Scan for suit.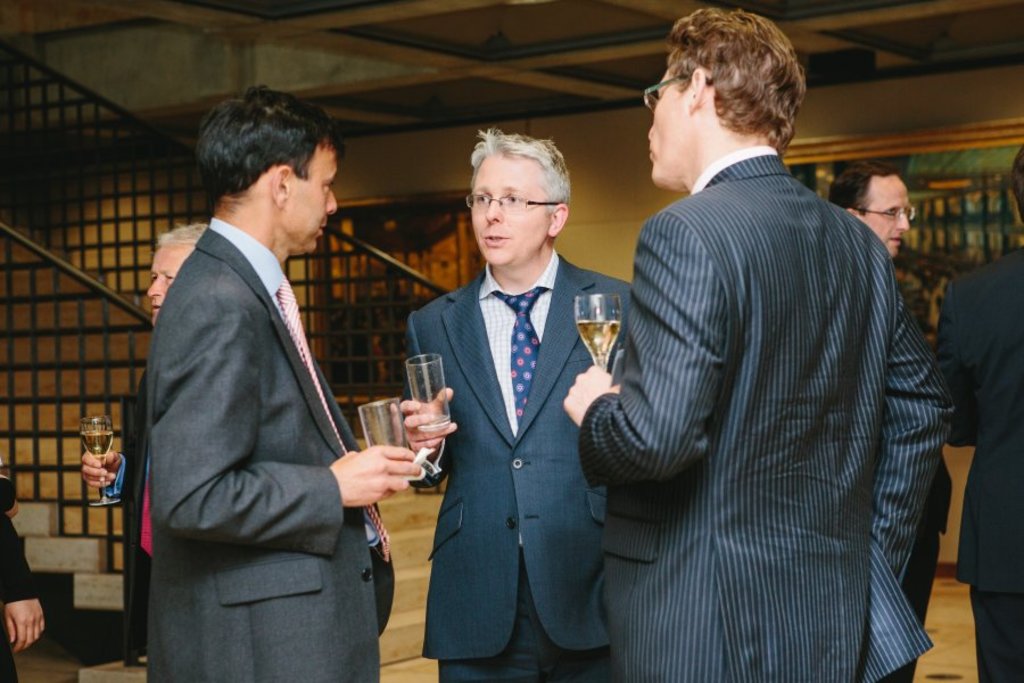
Scan result: bbox=[576, 148, 956, 682].
